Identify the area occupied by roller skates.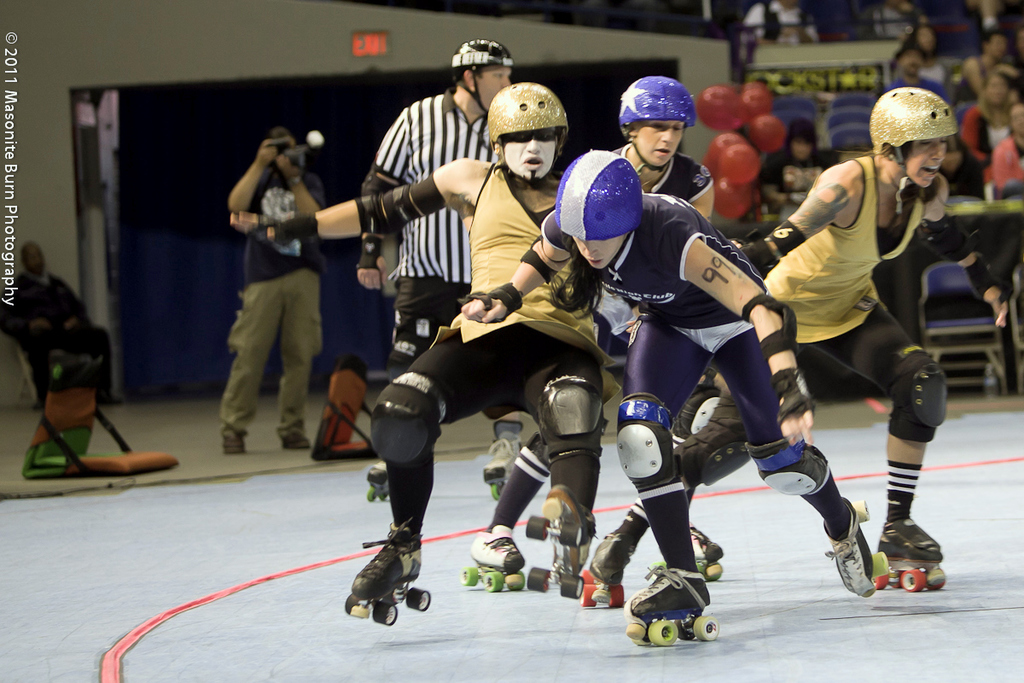
Area: select_region(526, 482, 599, 599).
